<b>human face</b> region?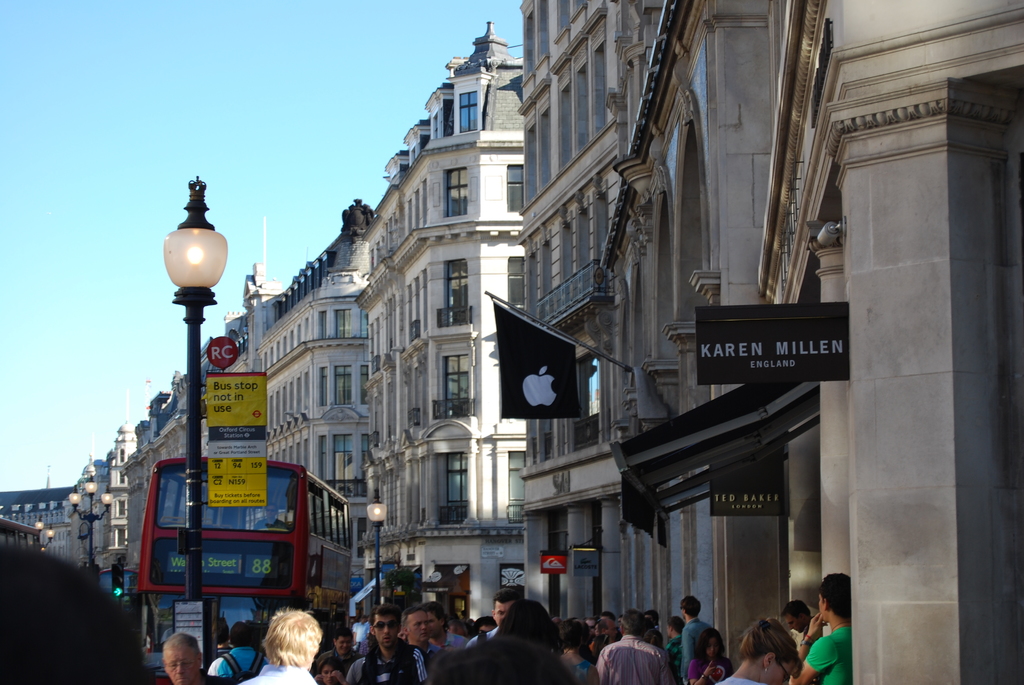
bbox=(493, 593, 508, 622)
